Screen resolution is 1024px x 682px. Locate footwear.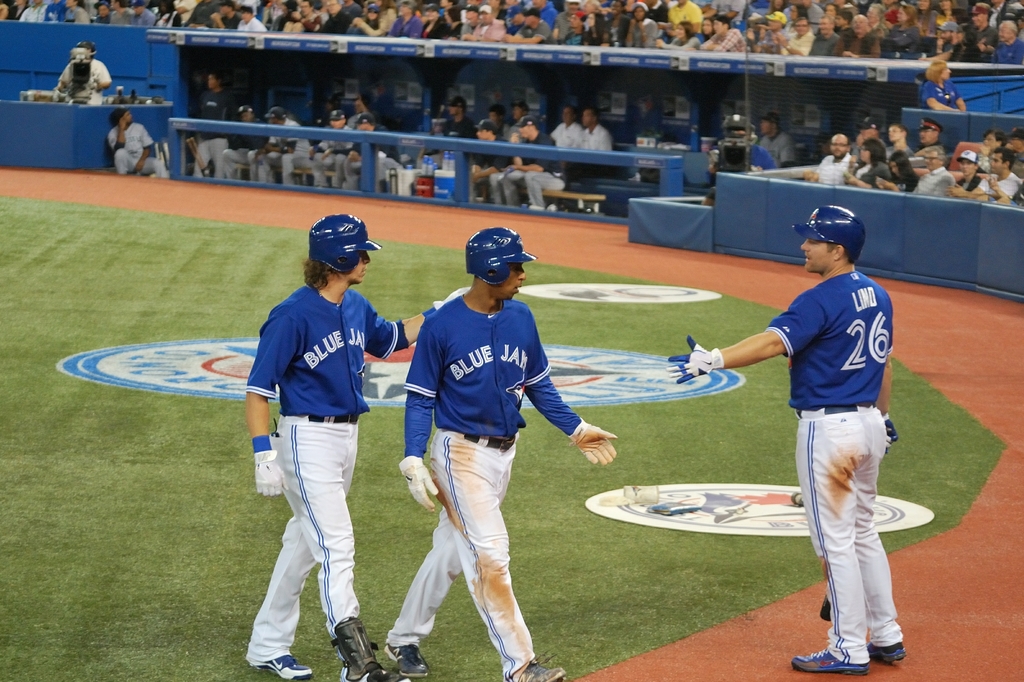
detection(529, 202, 544, 211).
